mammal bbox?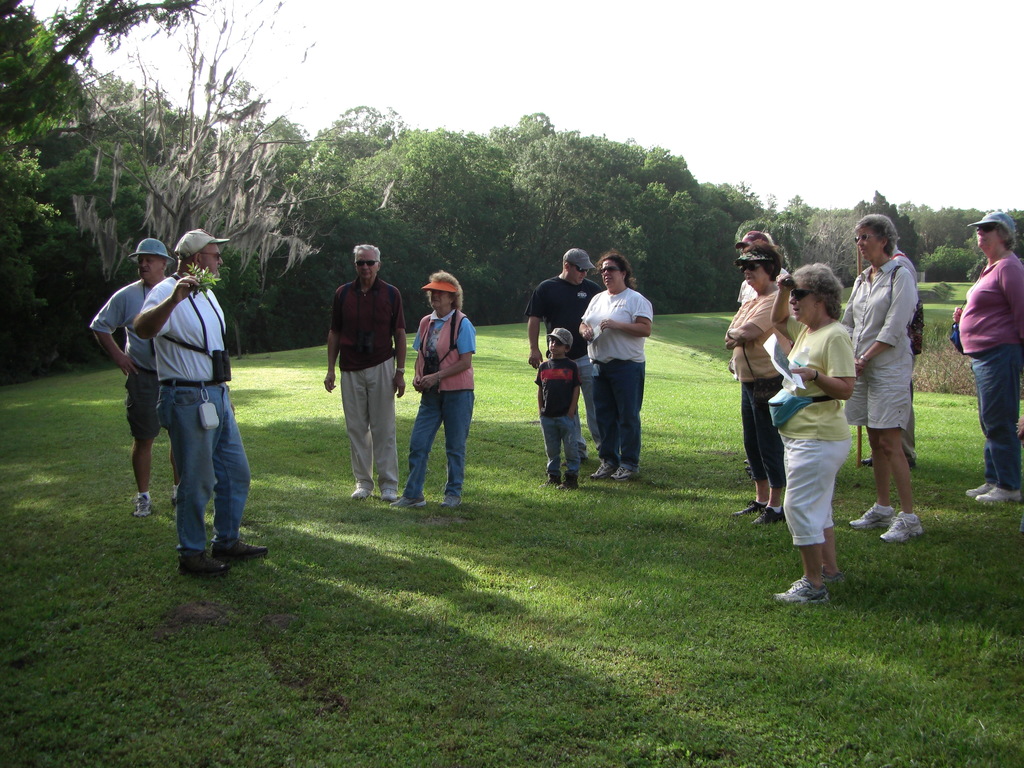
771/259/855/595
